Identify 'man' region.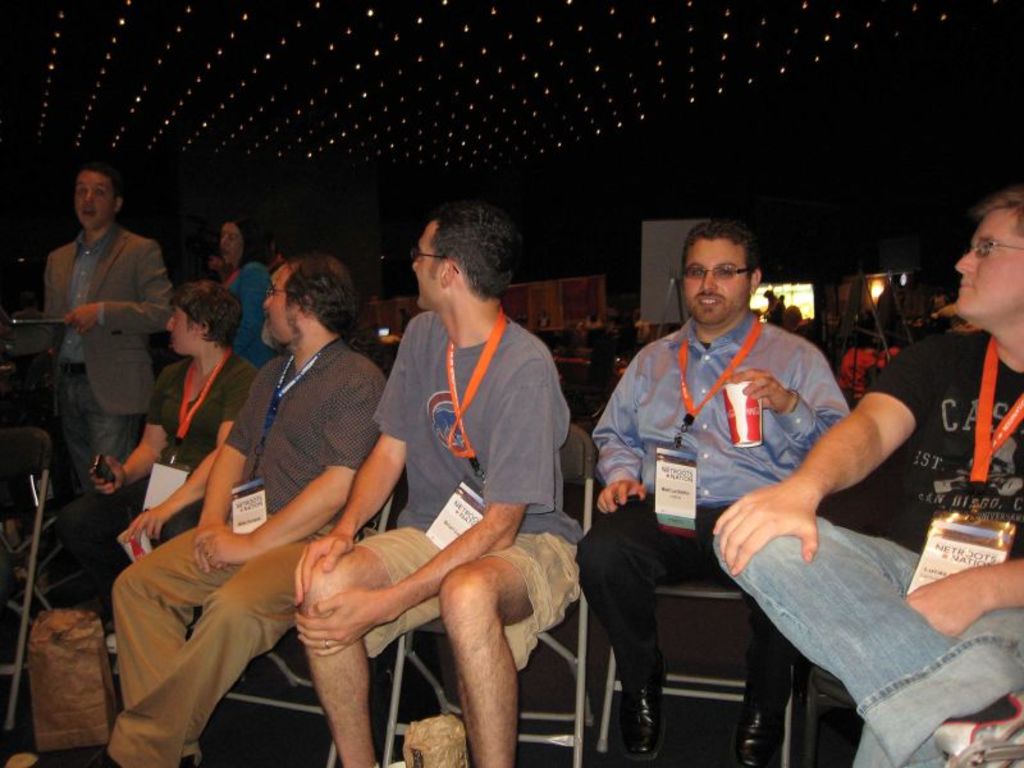
Region: <region>716, 192, 1023, 767</region>.
